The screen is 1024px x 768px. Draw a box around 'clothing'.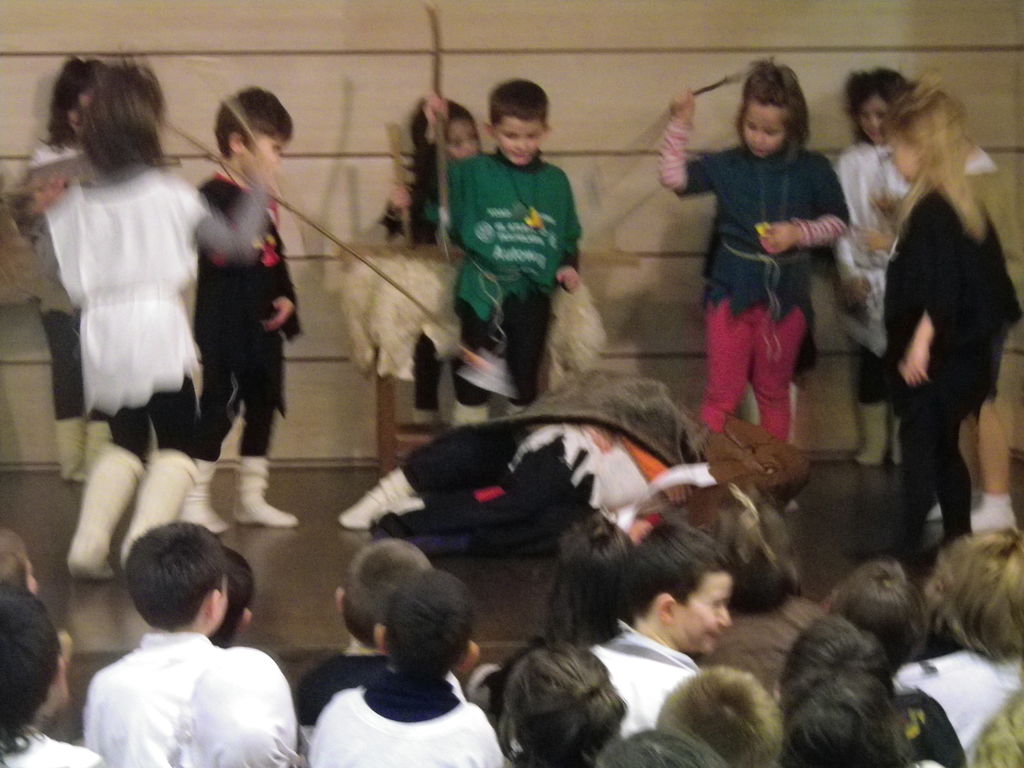
<bbox>332, 184, 479, 376</bbox>.
